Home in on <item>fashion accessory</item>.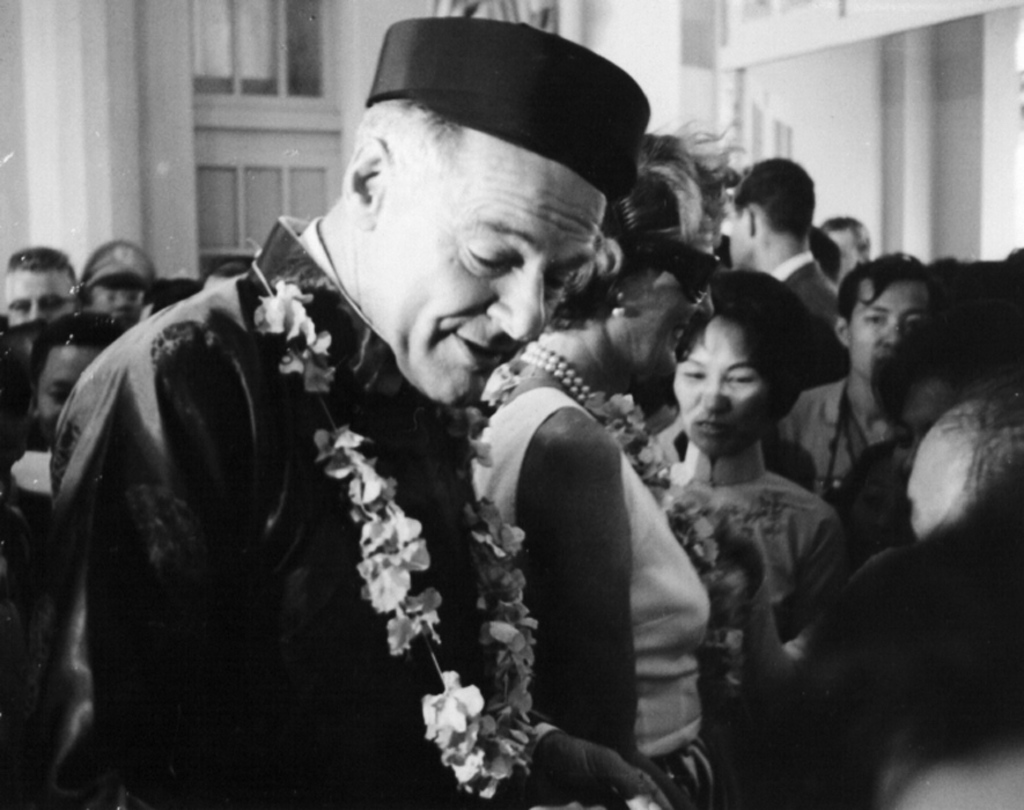
Homed in at [x1=91, y1=287, x2=142, y2=305].
